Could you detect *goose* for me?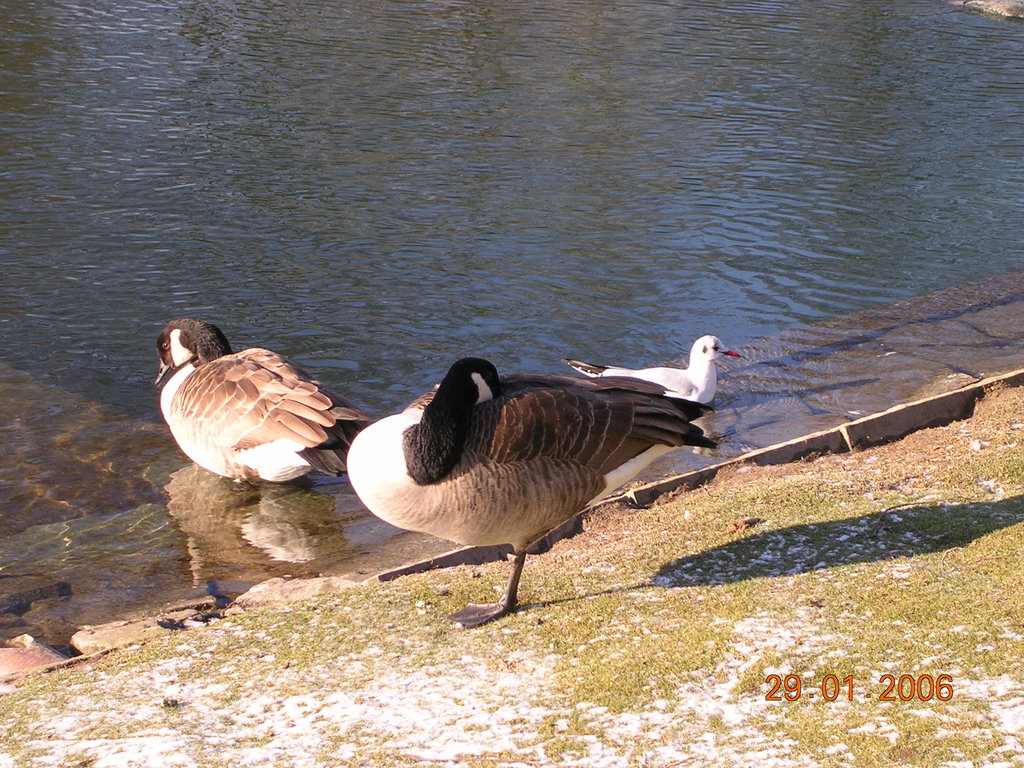
Detection result: 349,355,715,625.
